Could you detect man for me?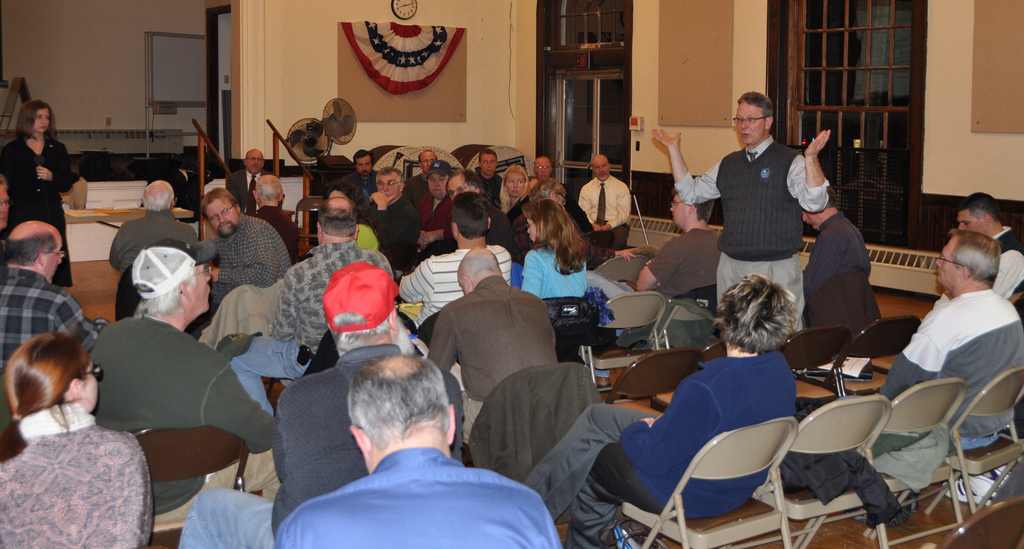
Detection result: BBox(875, 231, 1019, 483).
